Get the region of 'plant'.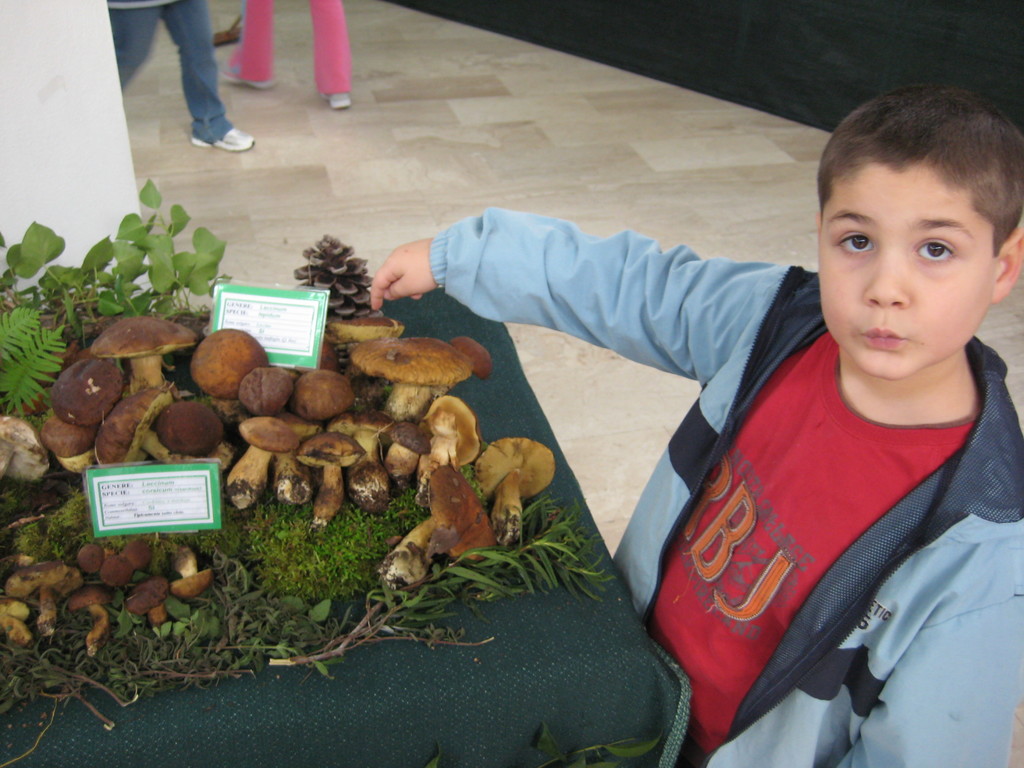
58,173,234,349.
